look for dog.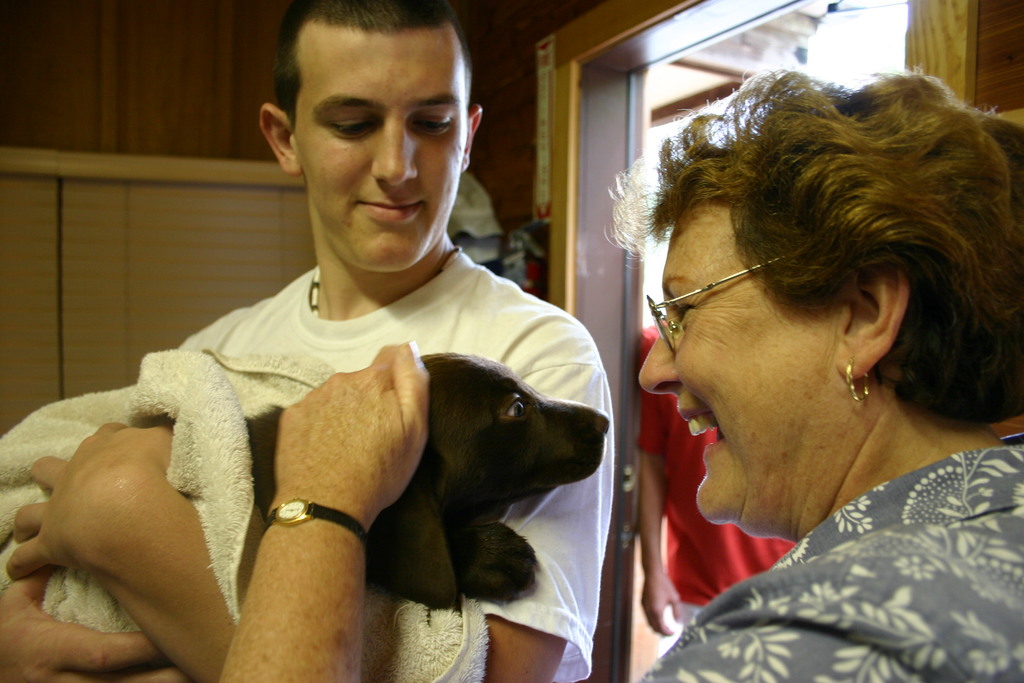
Found: 246,349,613,614.
